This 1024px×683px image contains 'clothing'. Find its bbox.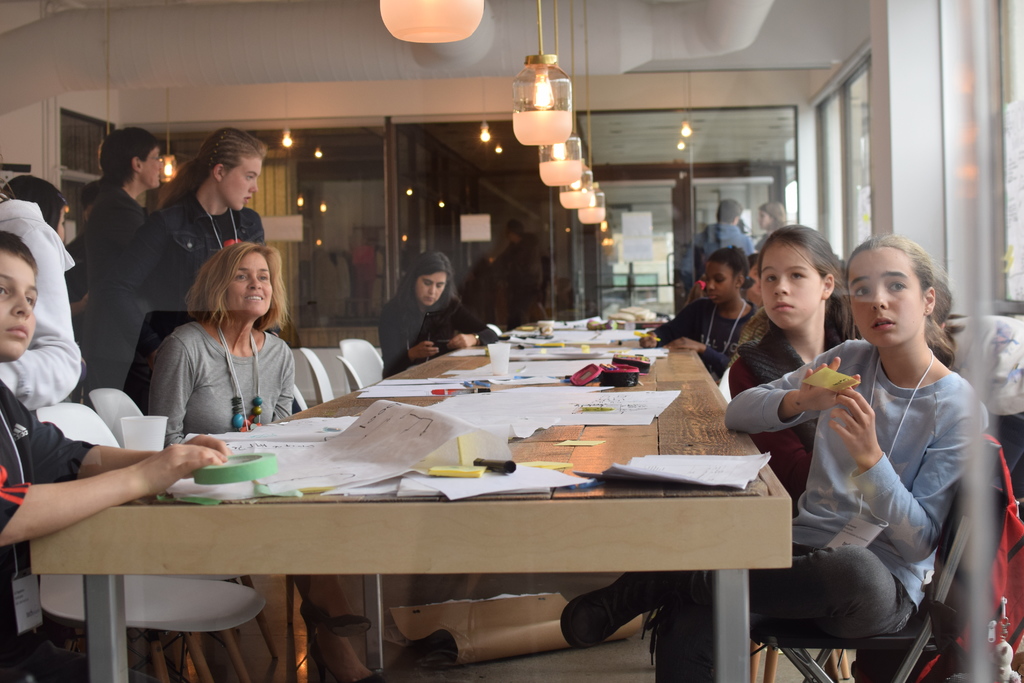
Rect(649, 299, 753, 364).
